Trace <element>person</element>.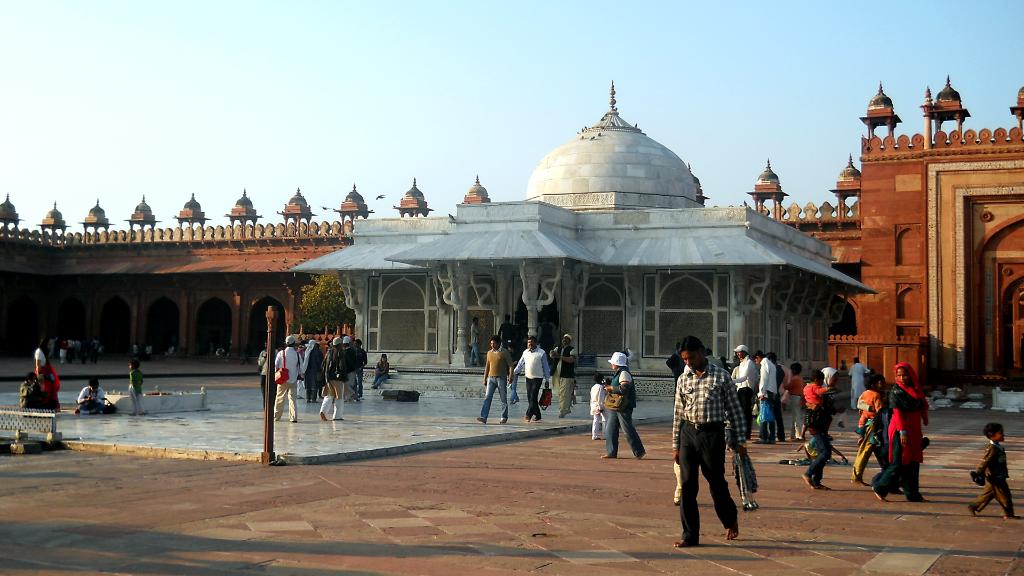
Traced to (850,373,888,488).
